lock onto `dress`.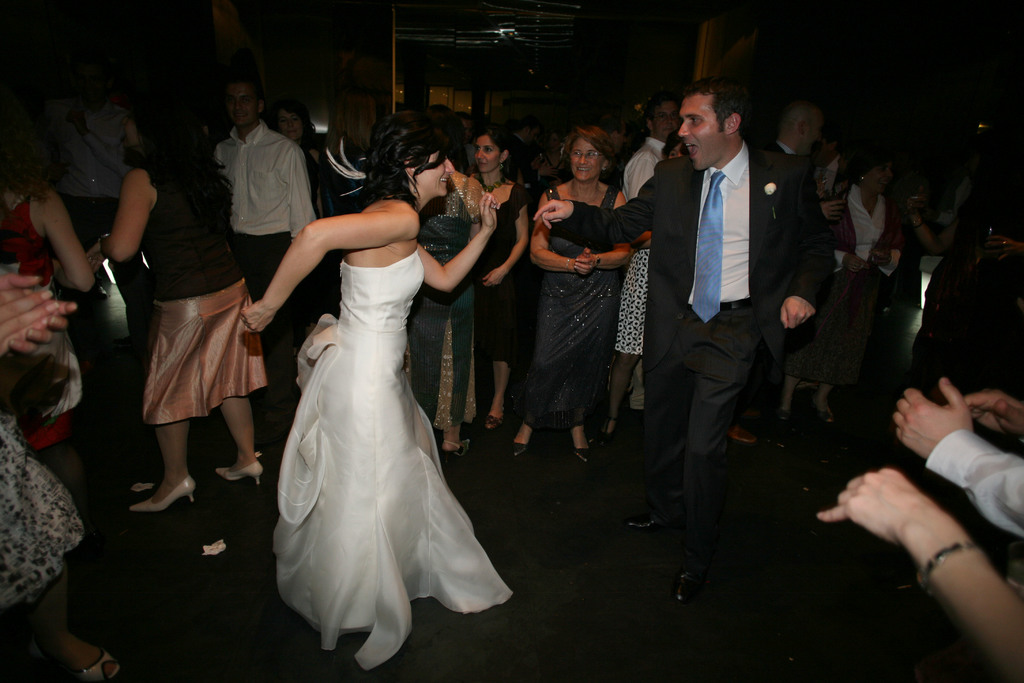
Locked: <box>0,192,81,450</box>.
